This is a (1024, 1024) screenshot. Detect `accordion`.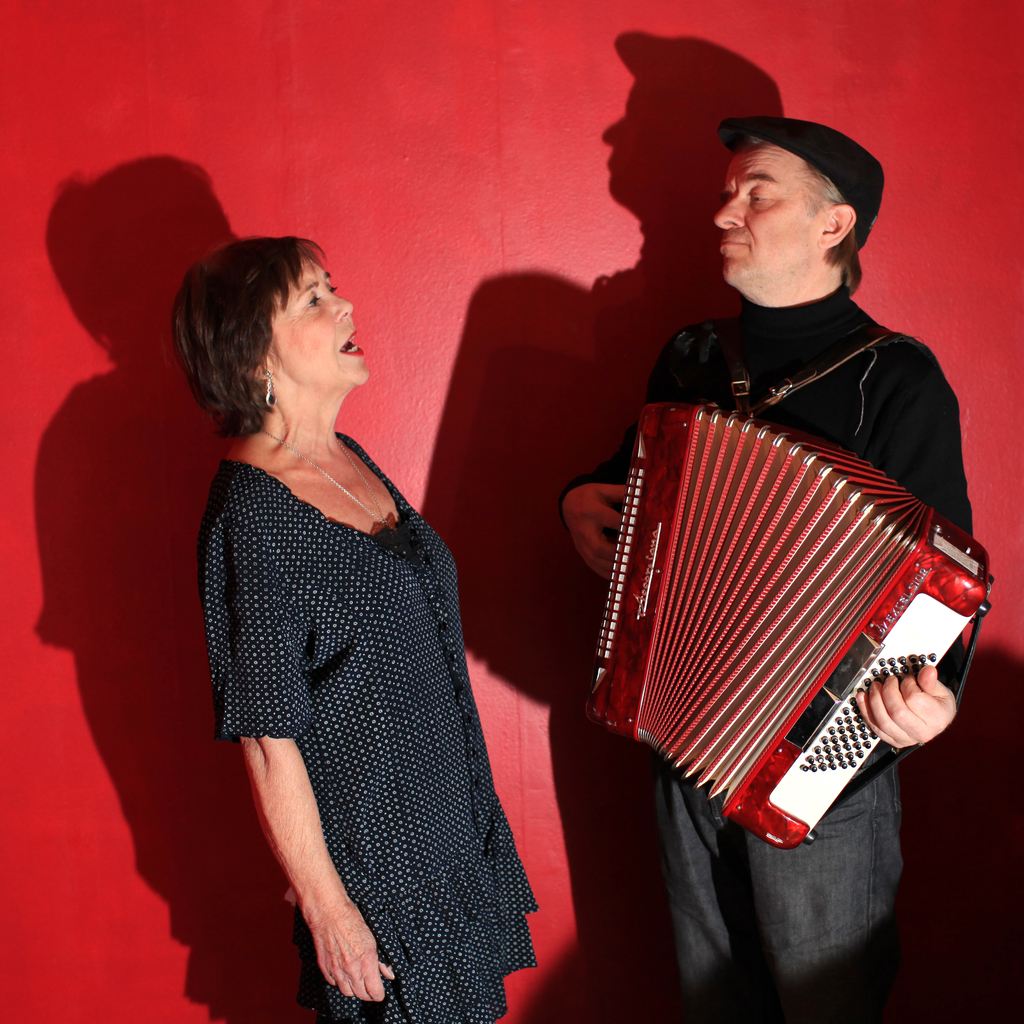
[589,395,994,849].
